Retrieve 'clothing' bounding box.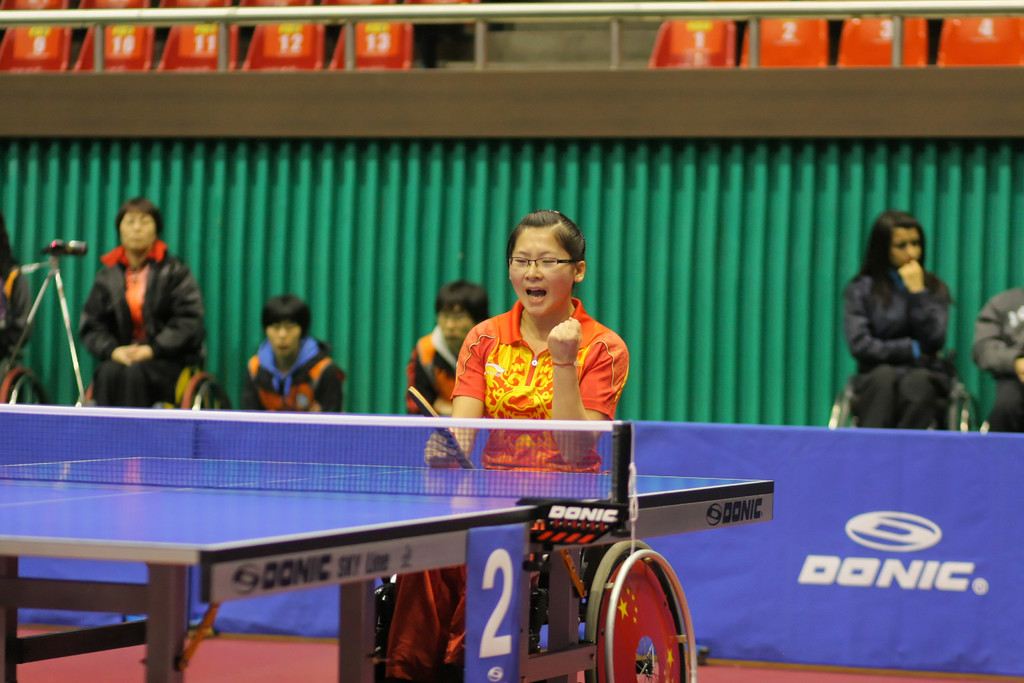
Bounding box: pyautogui.locateOnScreen(967, 288, 1023, 434).
